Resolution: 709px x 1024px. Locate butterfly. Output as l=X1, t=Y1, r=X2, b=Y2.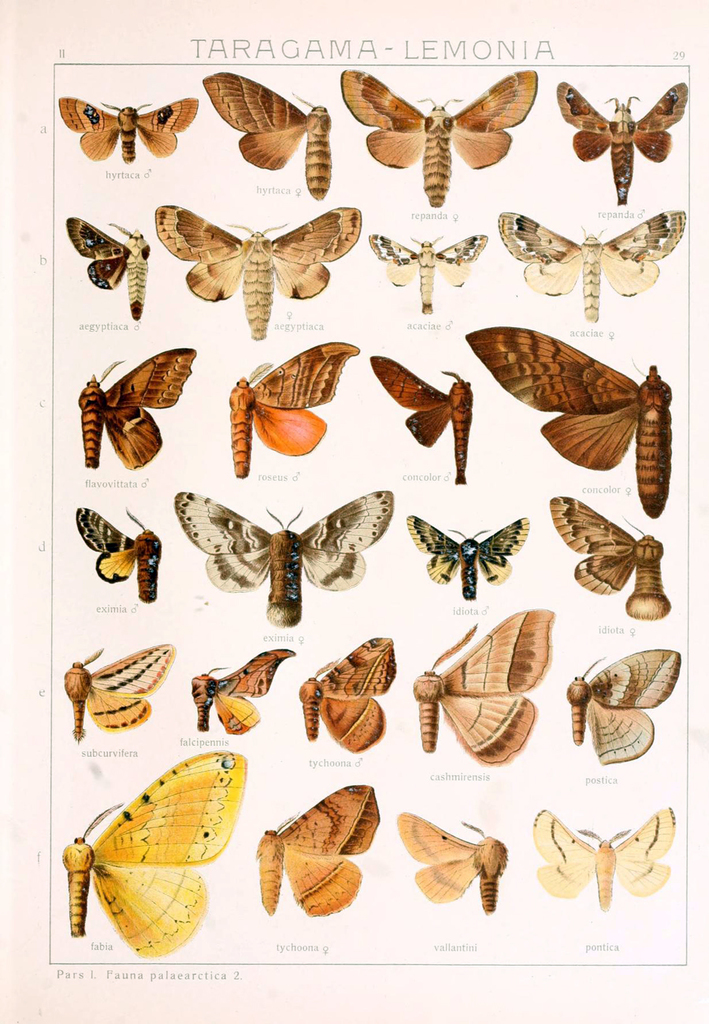
l=418, t=598, r=553, b=761.
